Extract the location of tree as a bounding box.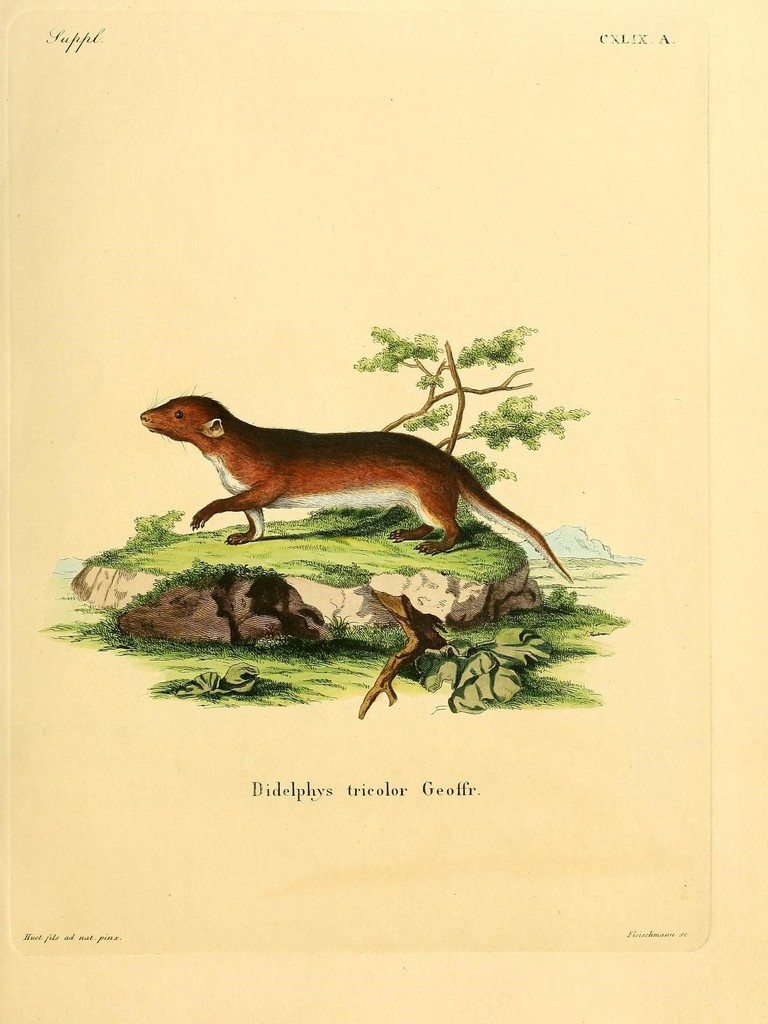
<bbox>356, 324, 590, 489</bbox>.
